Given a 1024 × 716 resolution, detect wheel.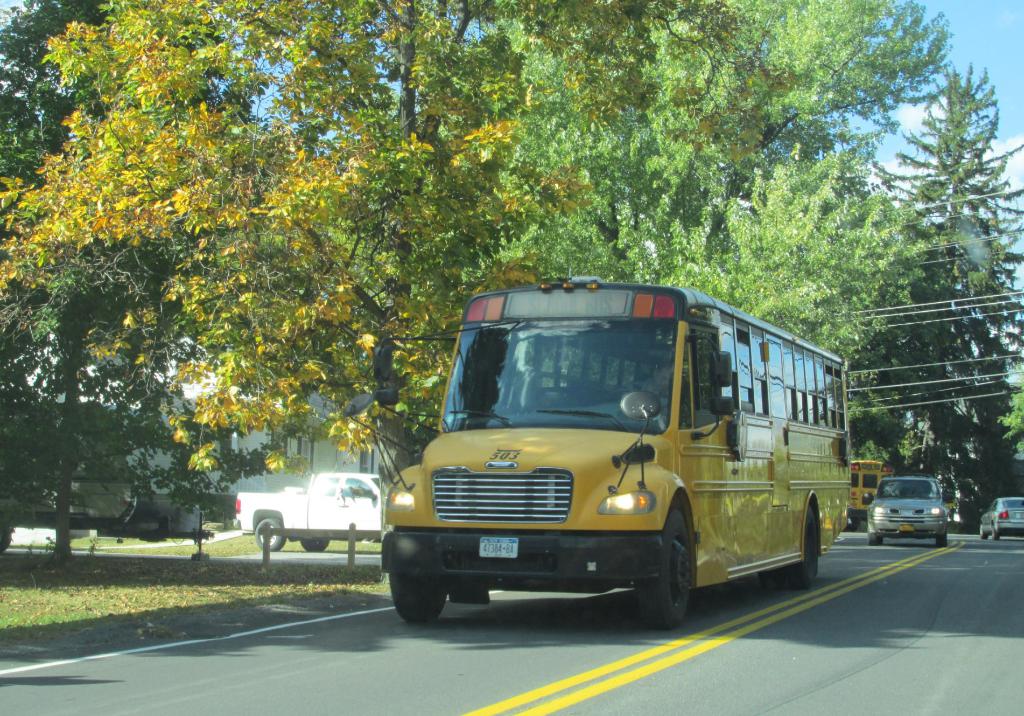
x1=634 y1=506 x2=693 y2=629.
